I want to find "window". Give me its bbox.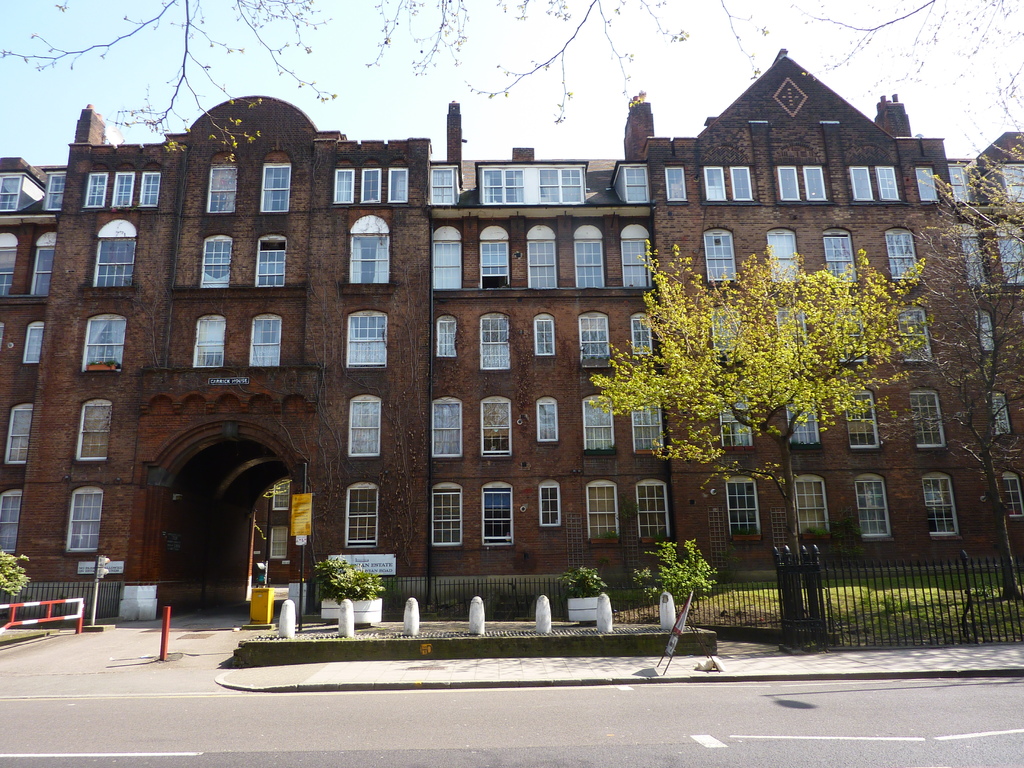
bbox=(272, 478, 291, 509).
